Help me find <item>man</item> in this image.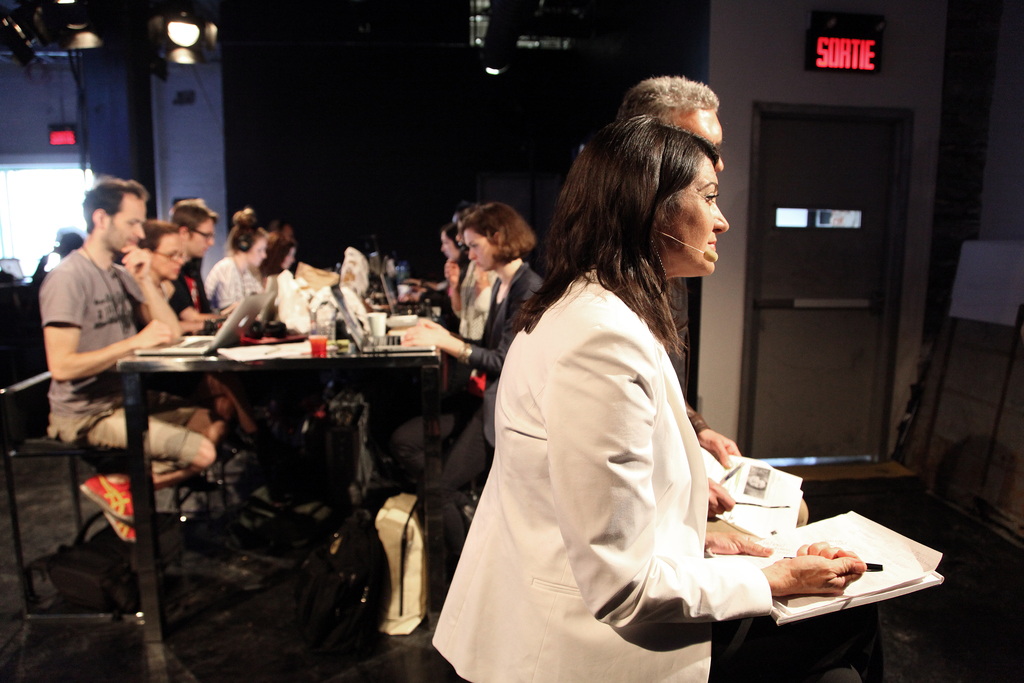
Found it: bbox(616, 78, 725, 181).
